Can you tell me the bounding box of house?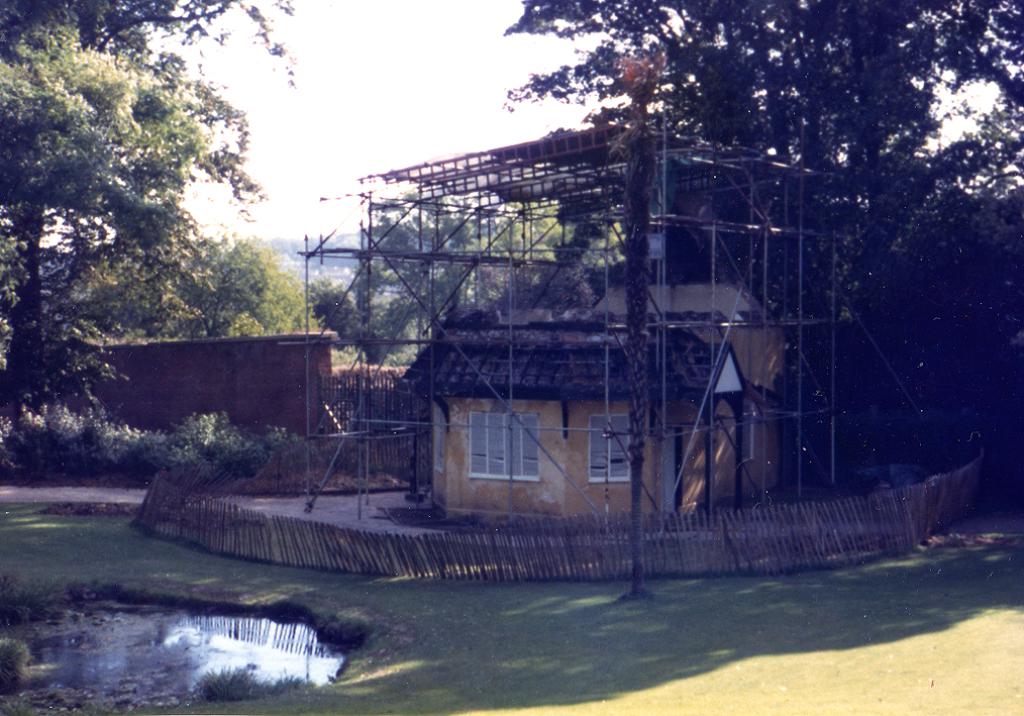
rect(402, 319, 743, 529).
